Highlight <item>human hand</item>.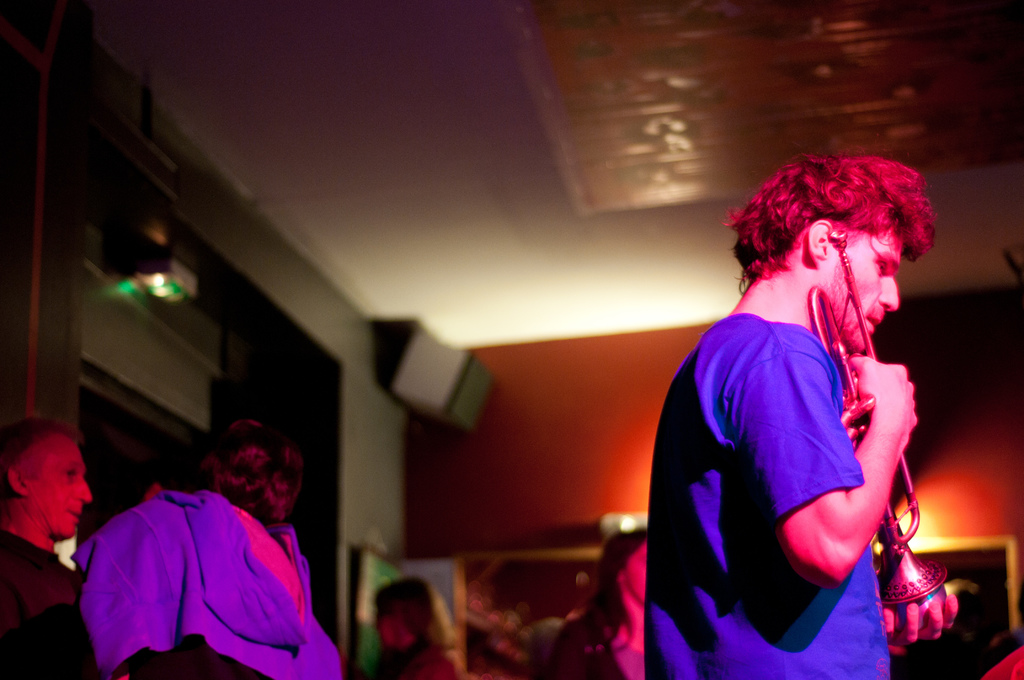
Highlighted region: BBox(853, 353, 919, 430).
